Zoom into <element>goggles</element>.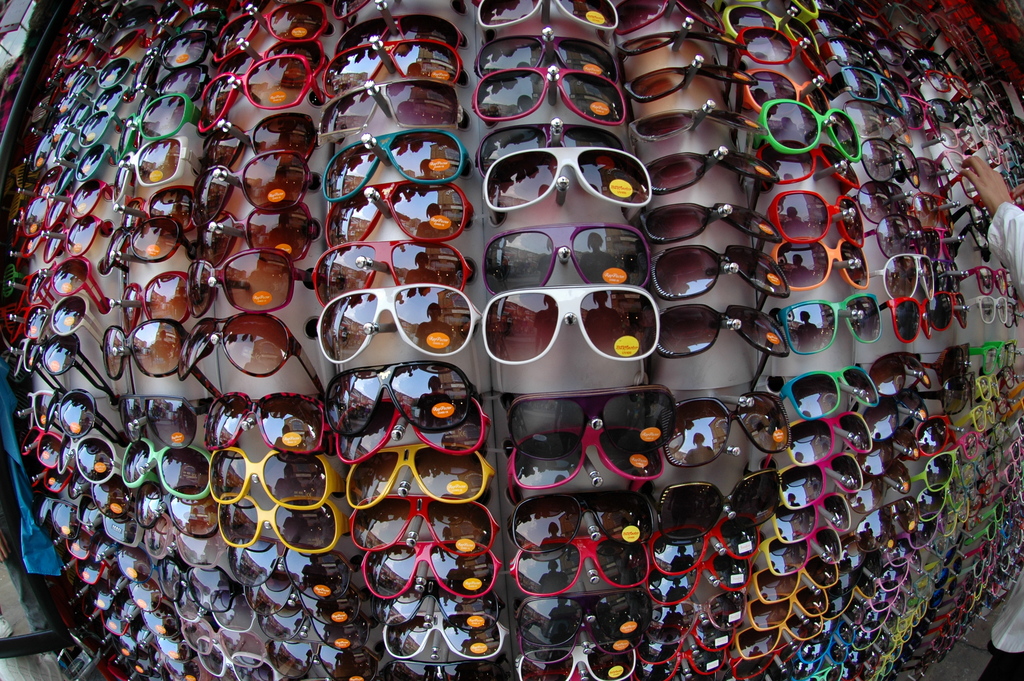
Zoom target: 648 304 791 391.
